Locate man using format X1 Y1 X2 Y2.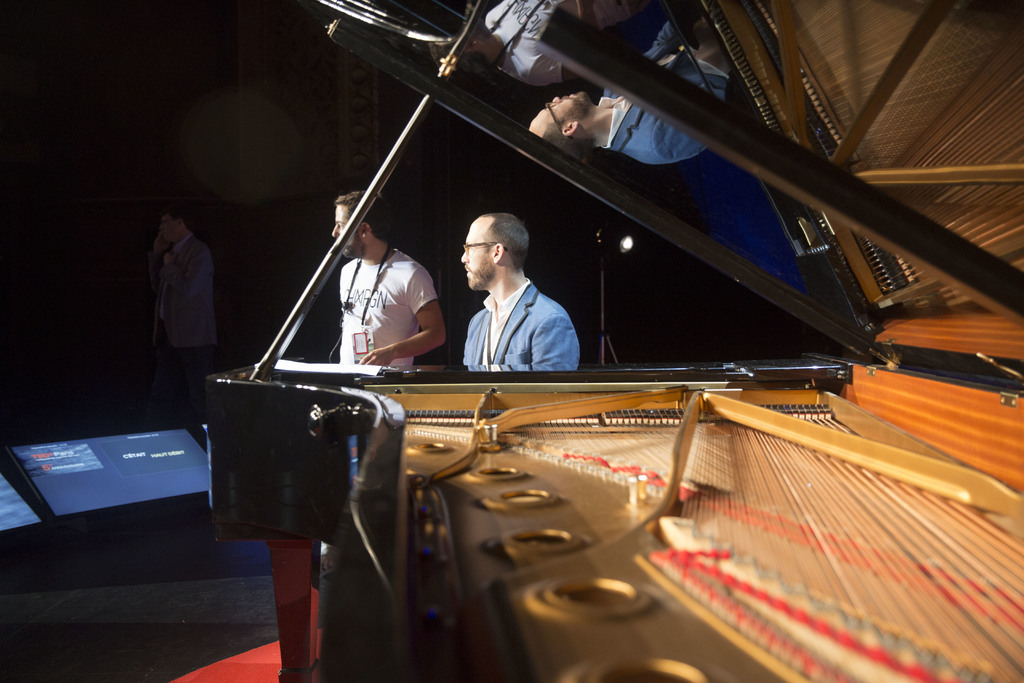
330 188 451 365.
